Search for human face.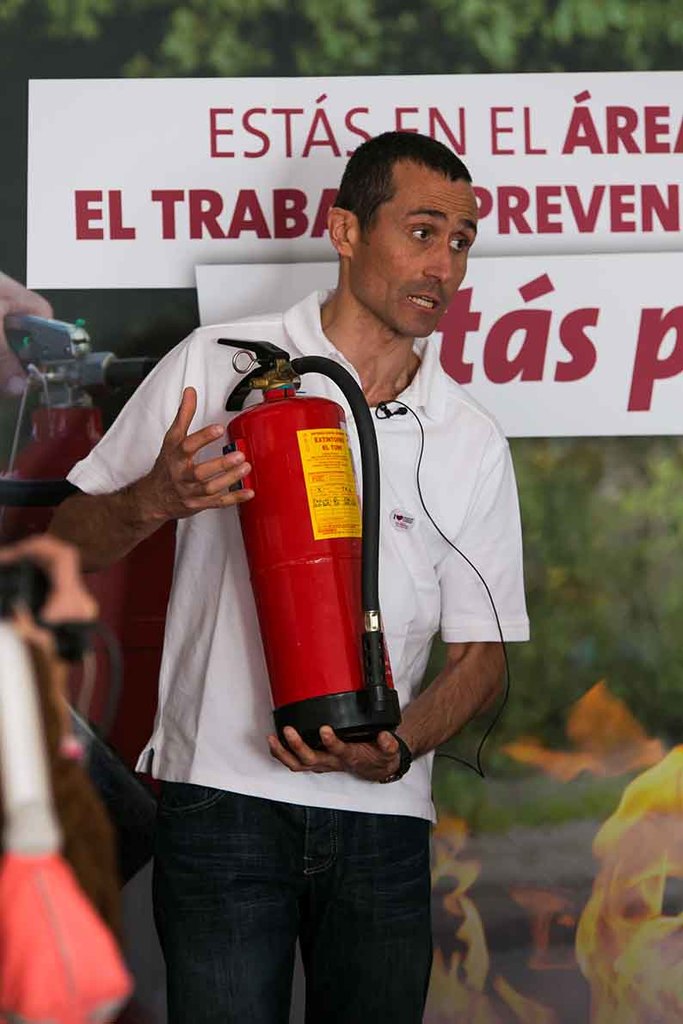
Found at box=[348, 158, 476, 336].
